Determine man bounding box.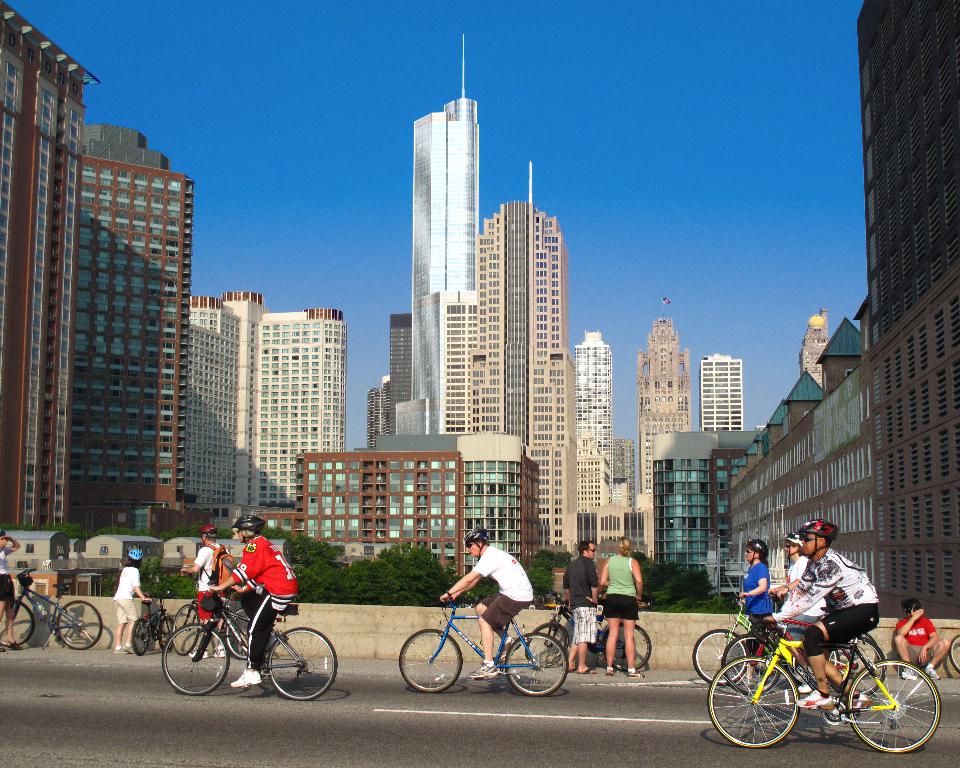
Determined: x1=889, y1=601, x2=947, y2=680.
